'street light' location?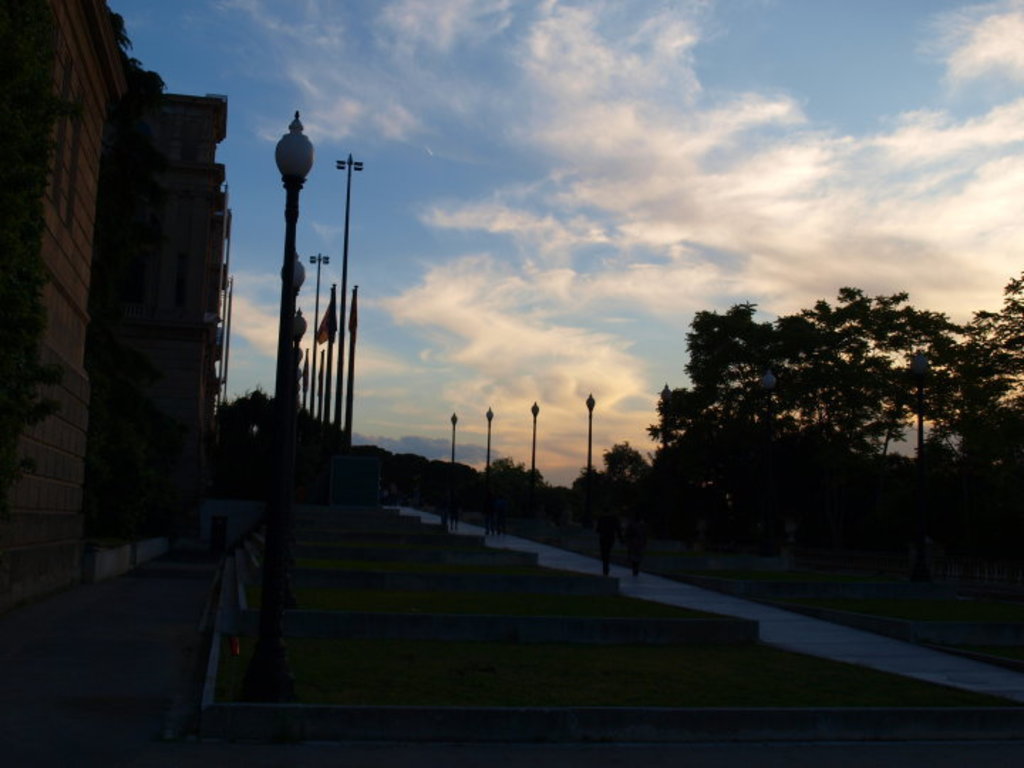
580/390/600/488
